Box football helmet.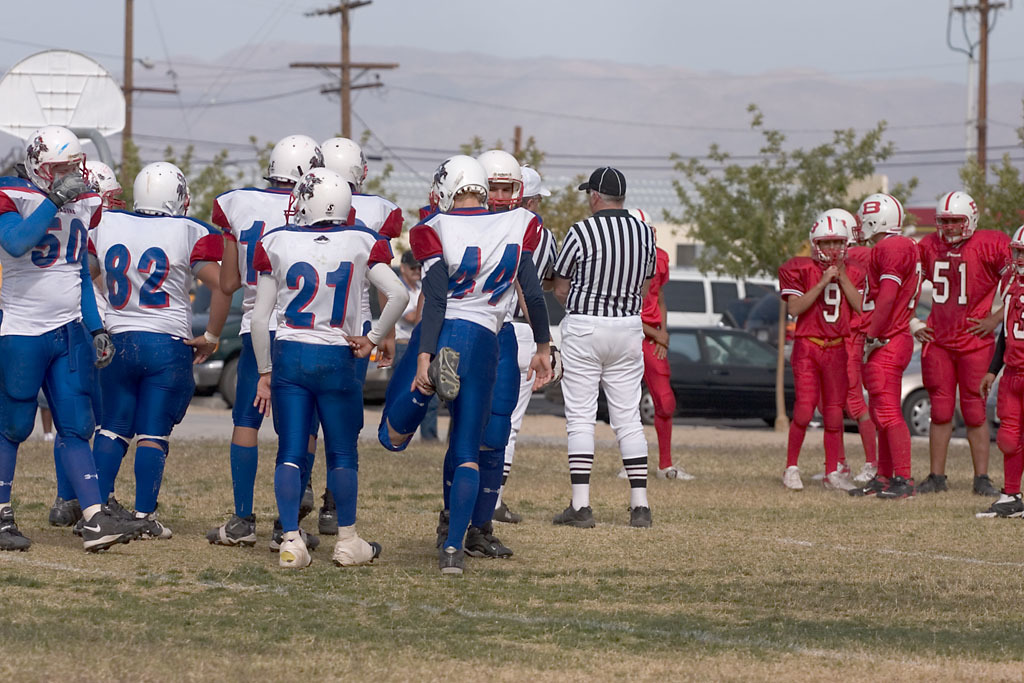
265 133 321 187.
